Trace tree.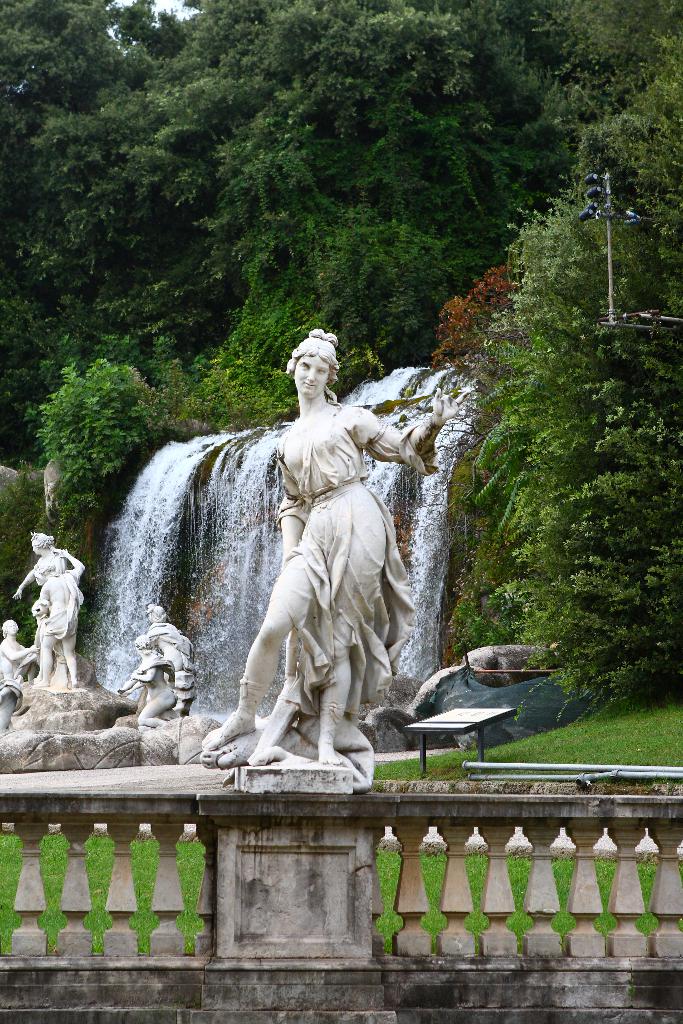
Traced to pyautogui.locateOnScreen(474, 36, 682, 708).
